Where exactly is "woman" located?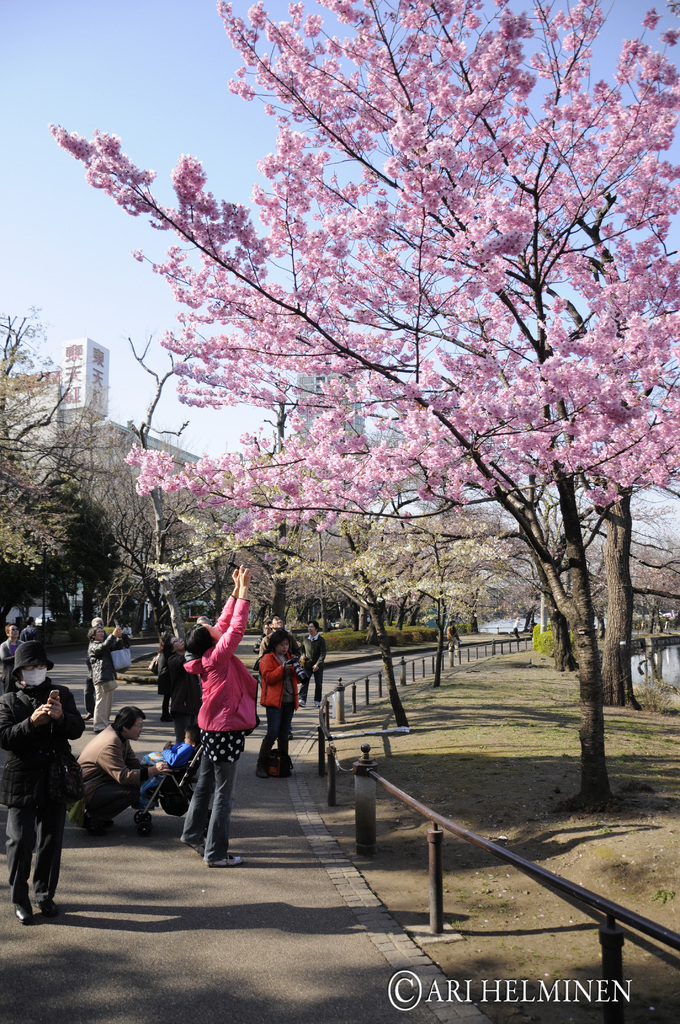
Its bounding box is {"x1": 156, "y1": 625, "x2": 181, "y2": 726}.
